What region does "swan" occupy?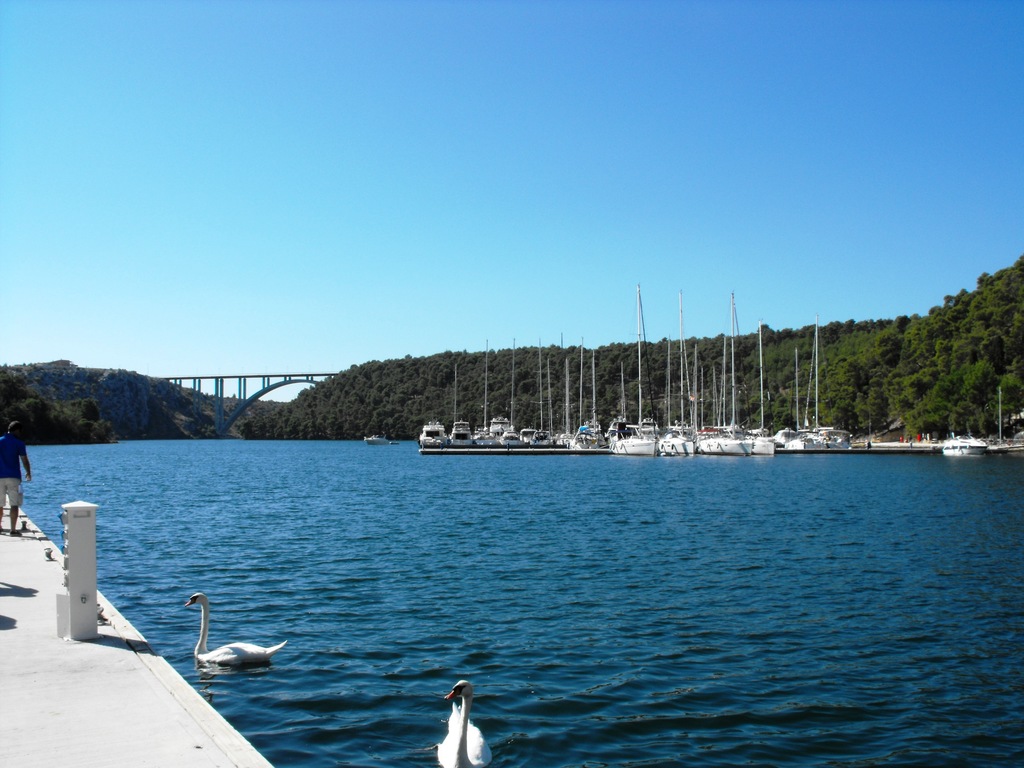
l=163, t=592, r=295, b=701.
